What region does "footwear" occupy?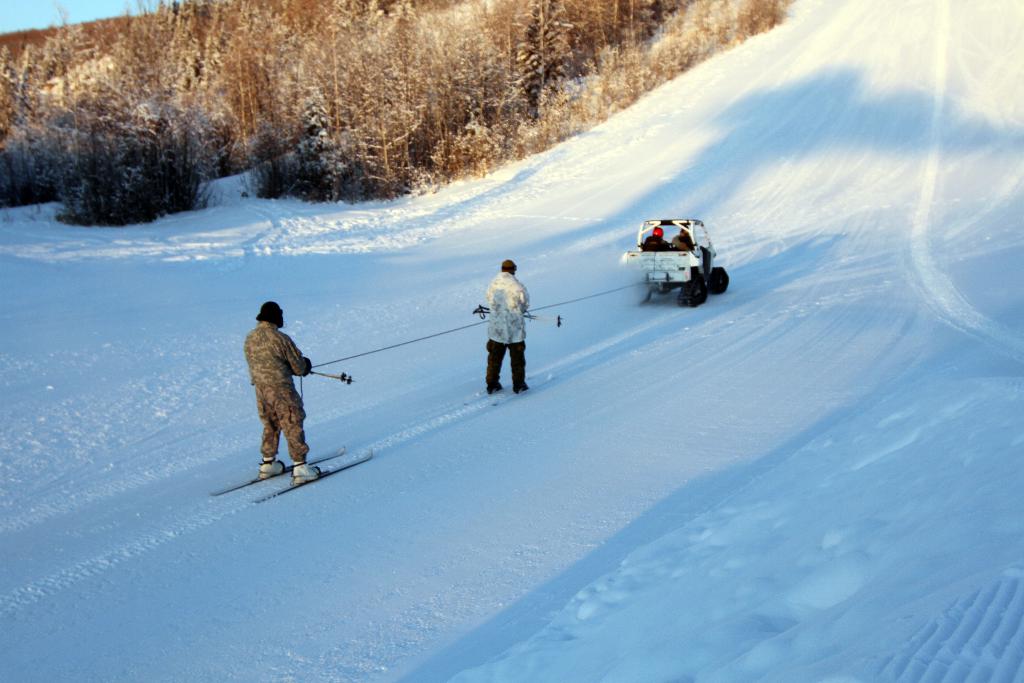
bbox(291, 462, 319, 486).
